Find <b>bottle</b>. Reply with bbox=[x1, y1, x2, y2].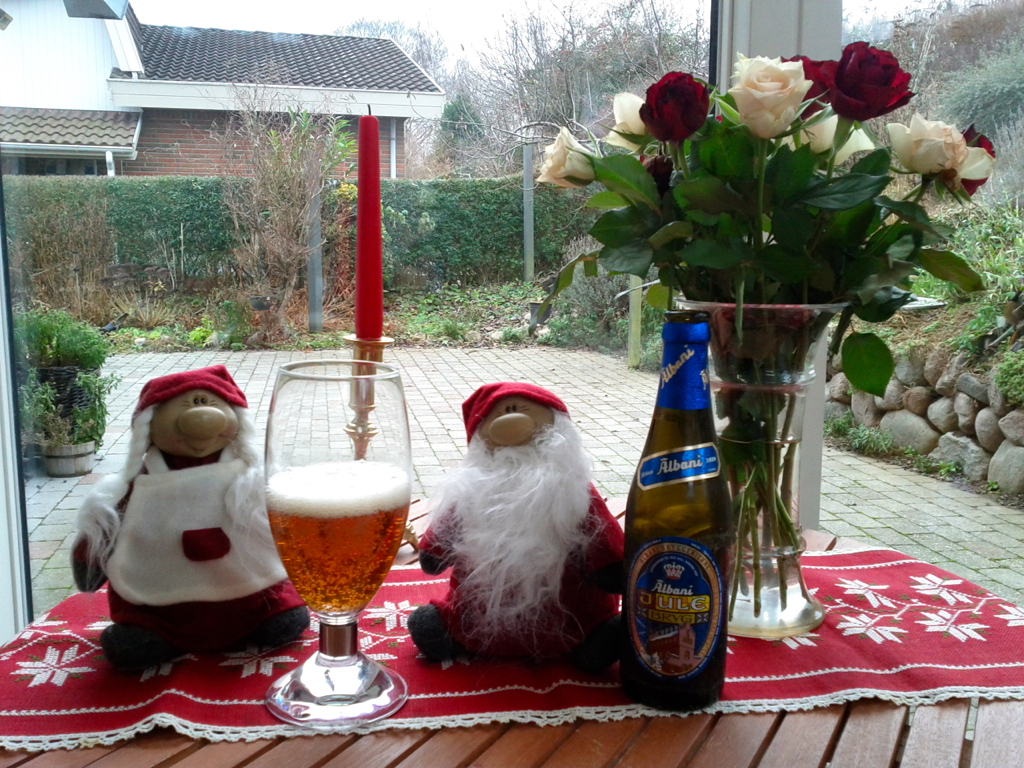
bbox=[616, 307, 740, 722].
